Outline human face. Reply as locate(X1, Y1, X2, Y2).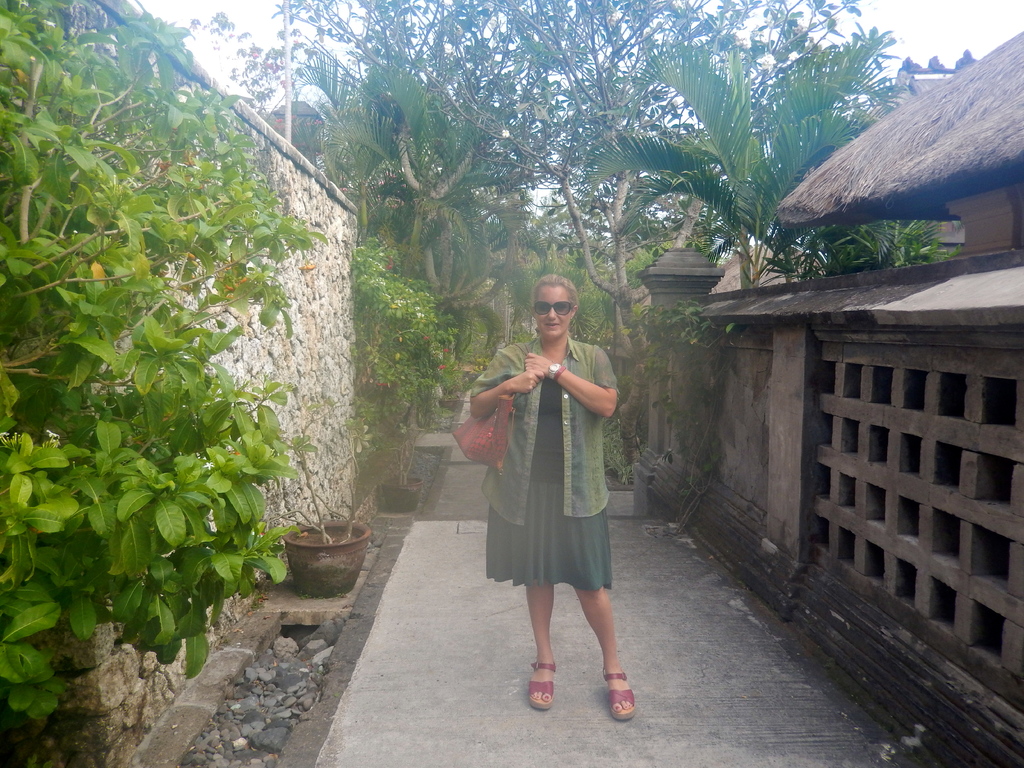
locate(533, 286, 568, 334).
